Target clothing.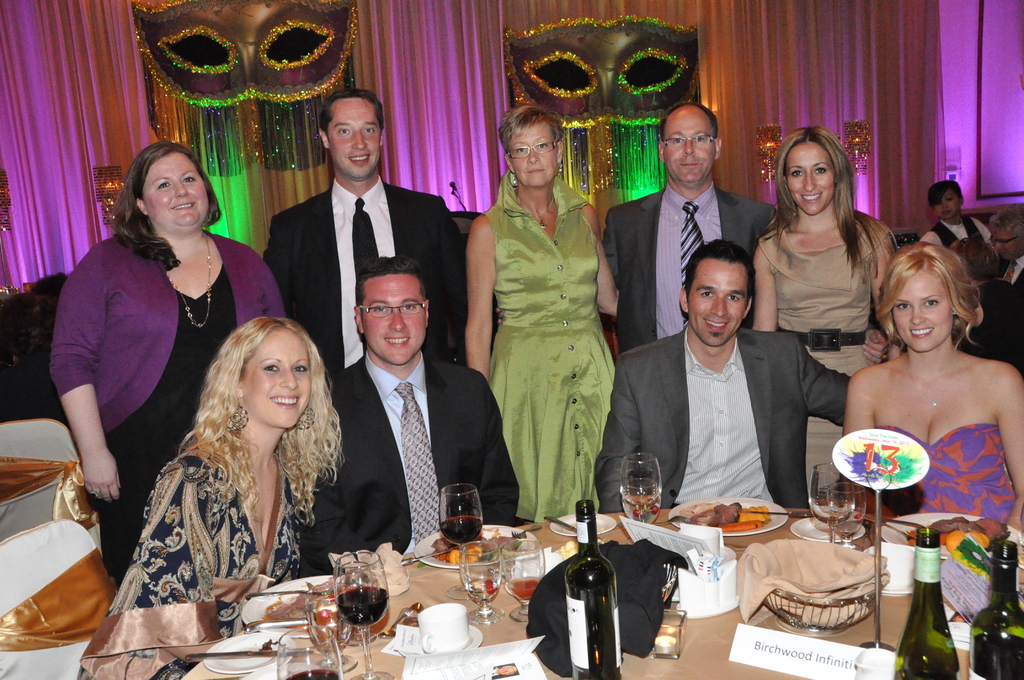
Target region: <bbox>45, 226, 291, 595</bbox>.
